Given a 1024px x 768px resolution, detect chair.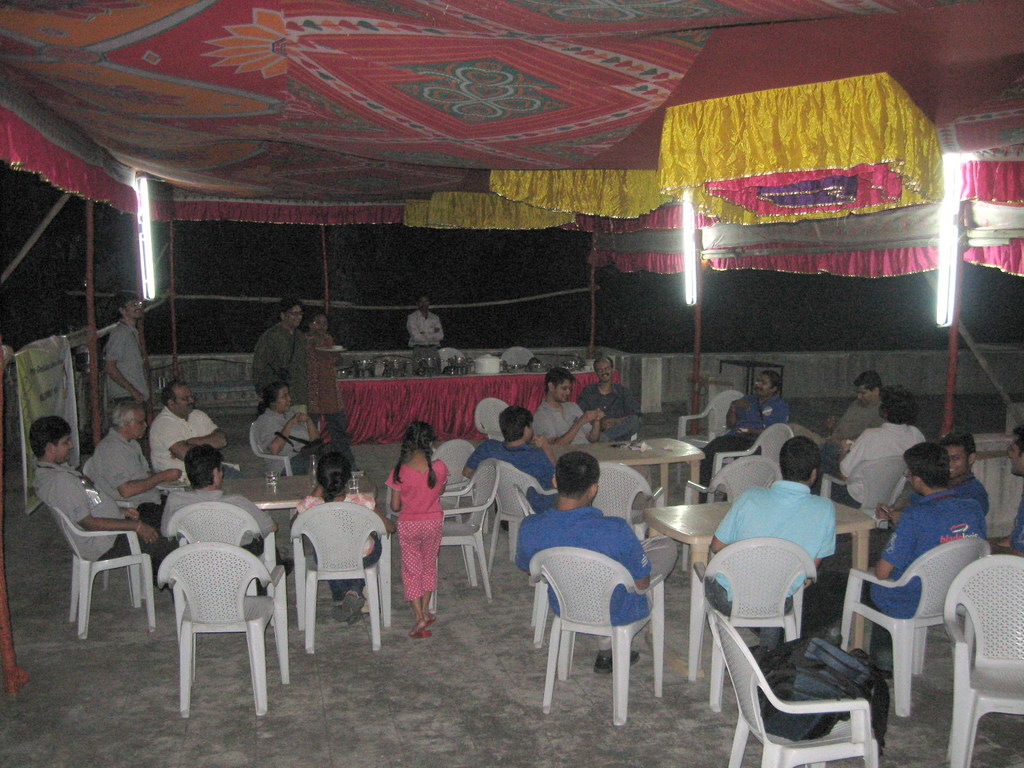
bbox=[675, 387, 743, 476].
